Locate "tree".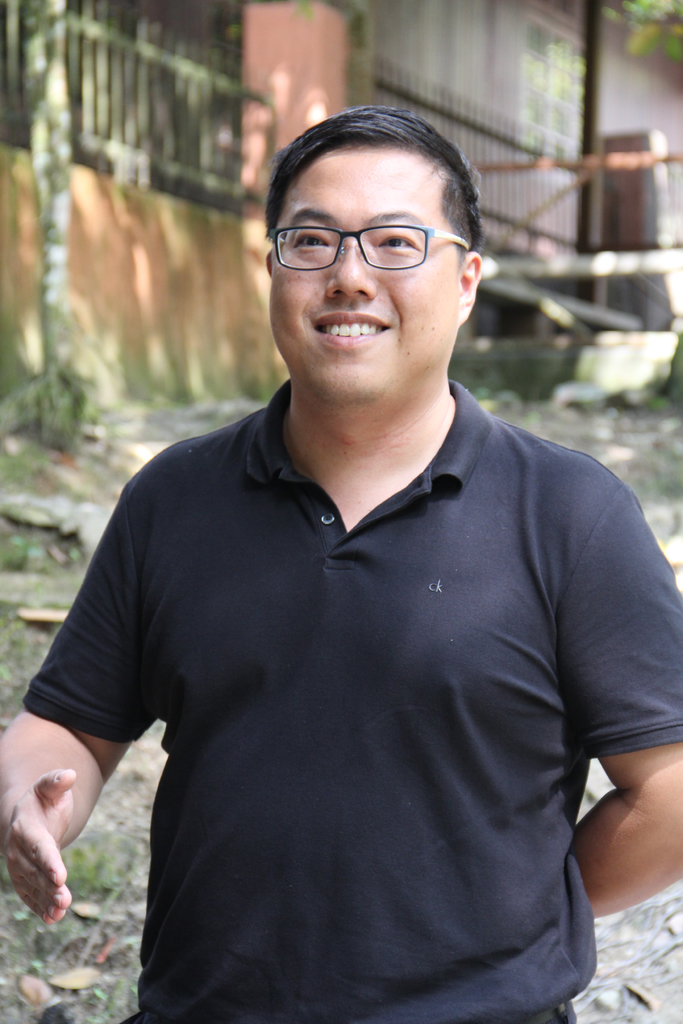
Bounding box: left=600, top=0, right=682, bottom=410.
